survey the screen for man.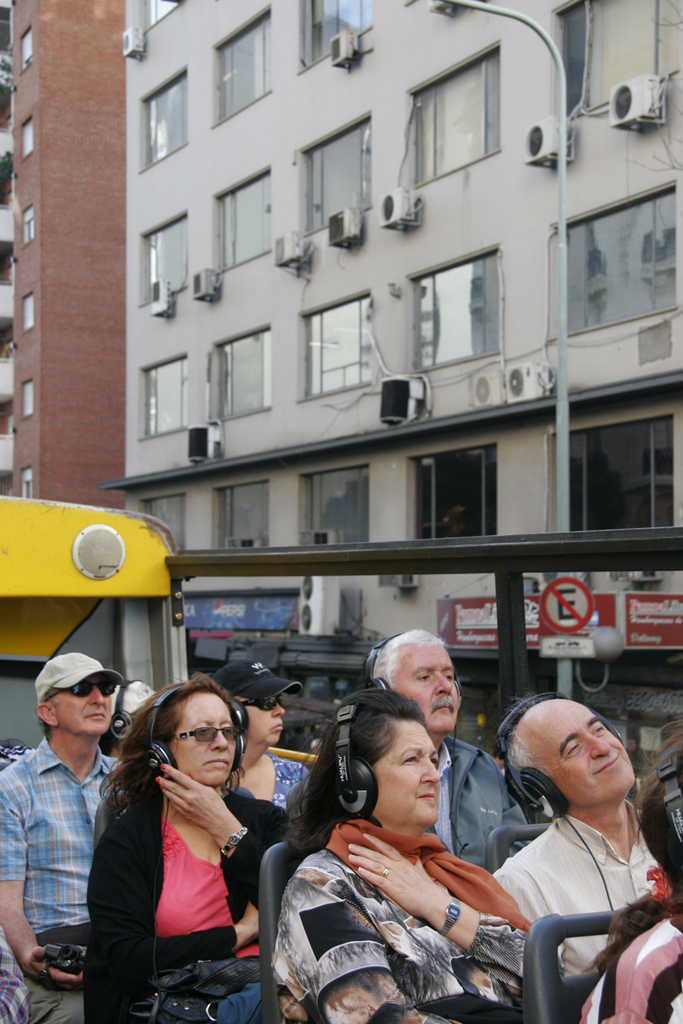
Survey found: BBox(480, 695, 682, 979).
